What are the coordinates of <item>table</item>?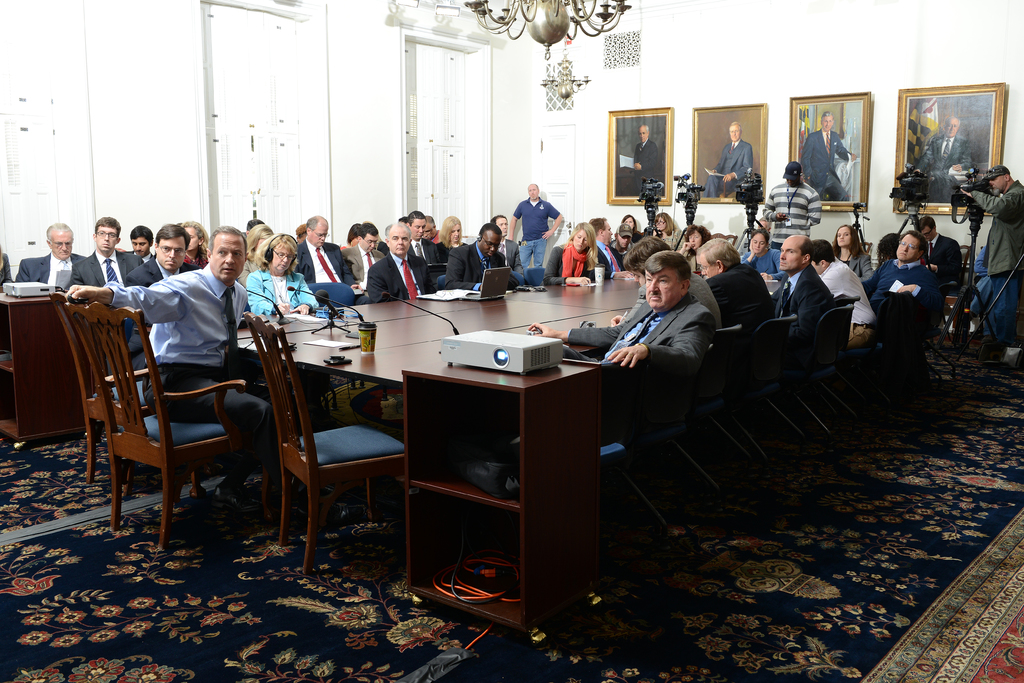
{"x1": 0, "y1": 293, "x2": 84, "y2": 445}.
